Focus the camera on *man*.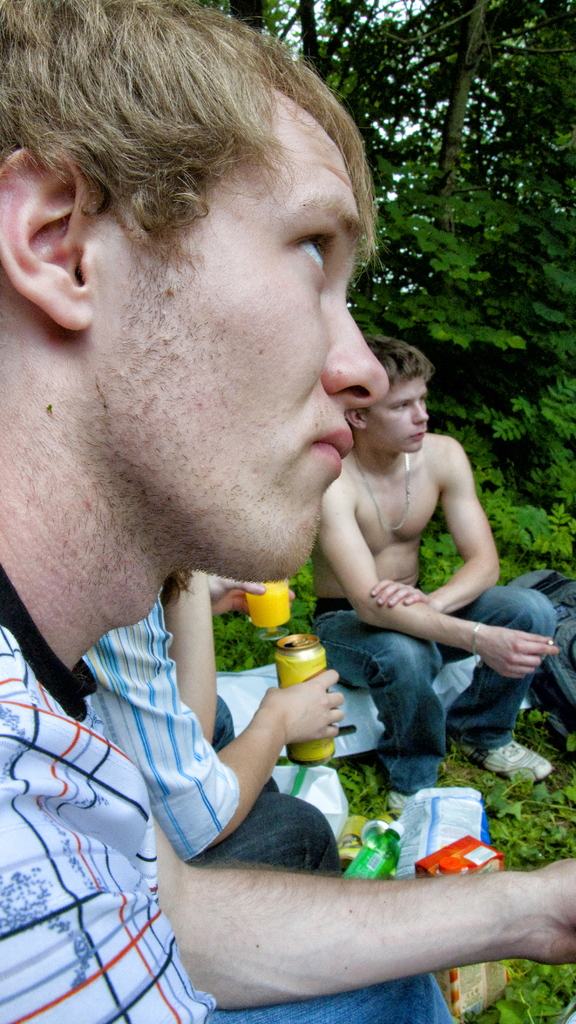
Focus region: locate(317, 332, 555, 815).
